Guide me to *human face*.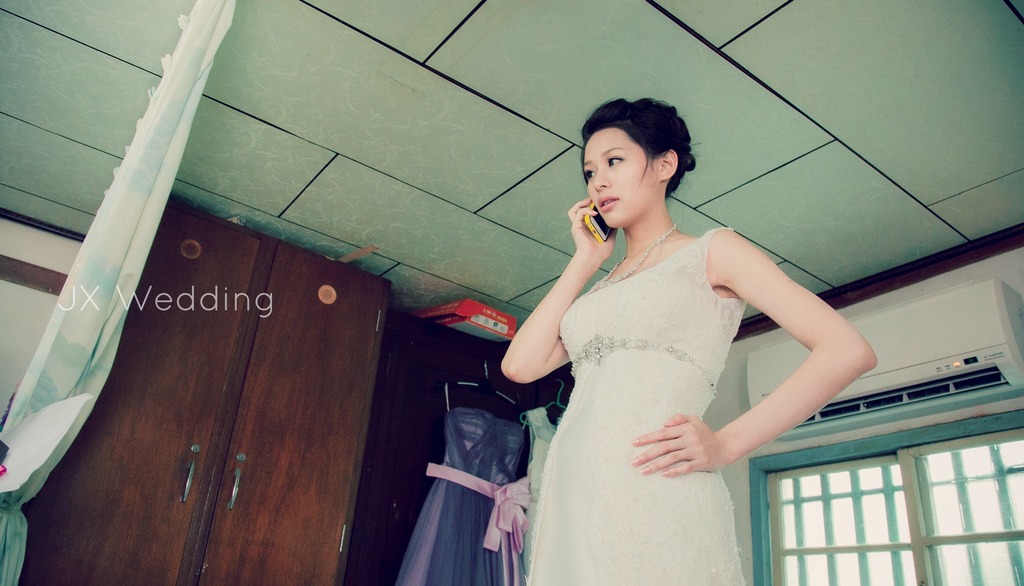
Guidance: <box>581,122,666,229</box>.
